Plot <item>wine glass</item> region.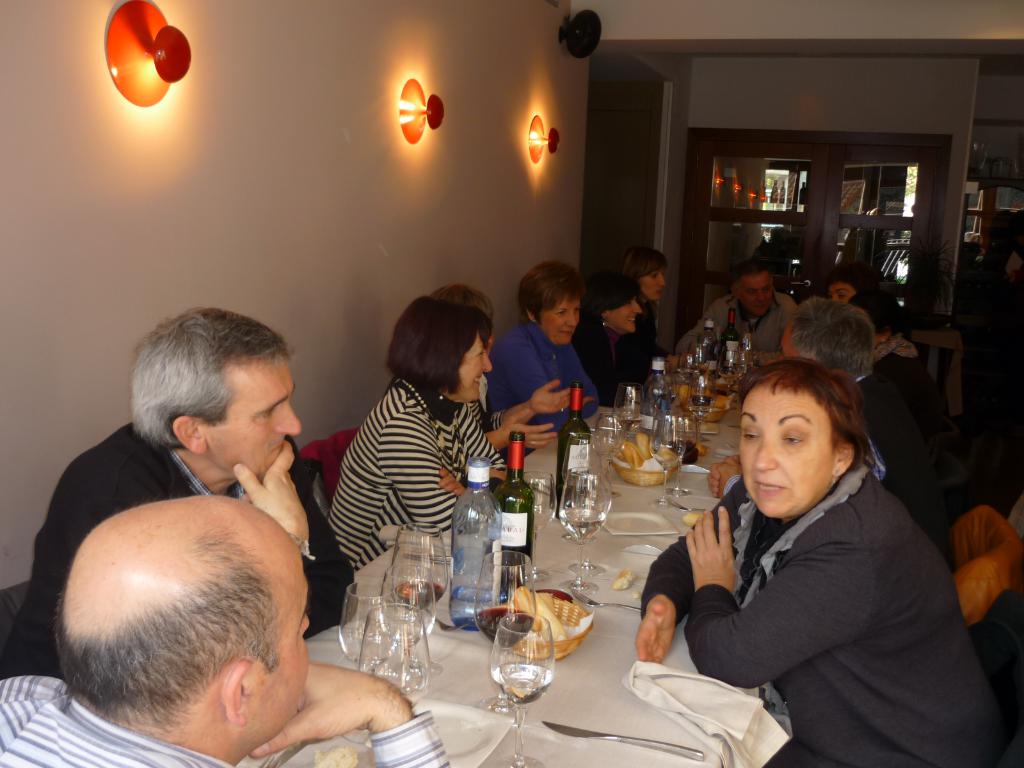
Plotted at <bbox>520, 471, 563, 588</bbox>.
